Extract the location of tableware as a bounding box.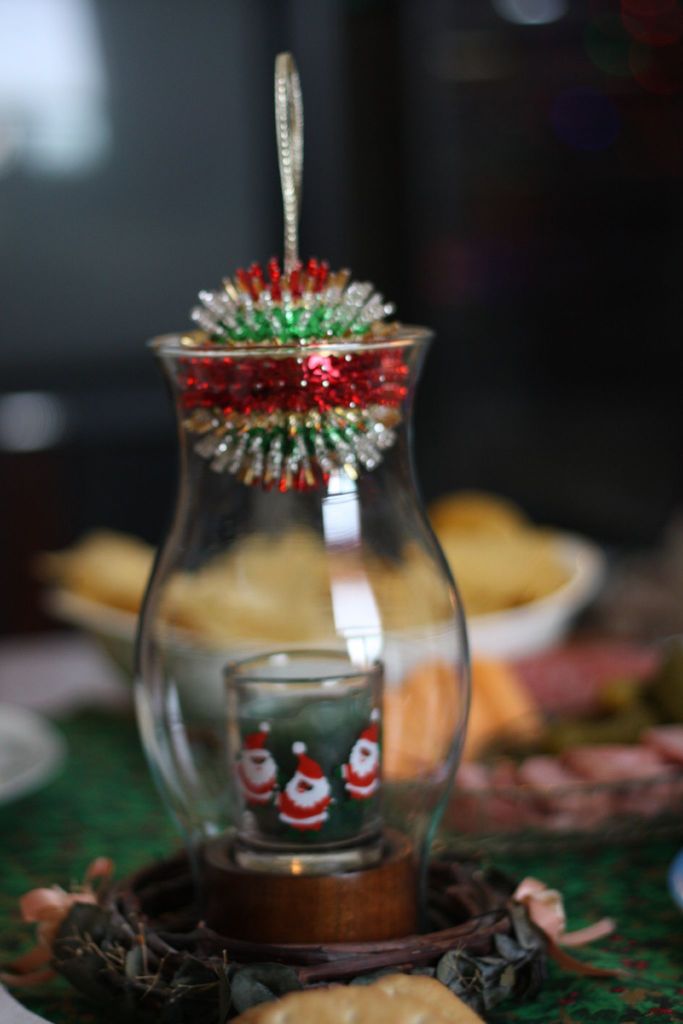
pyautogui.locateOnScreen(0, 704, 69, 800).
